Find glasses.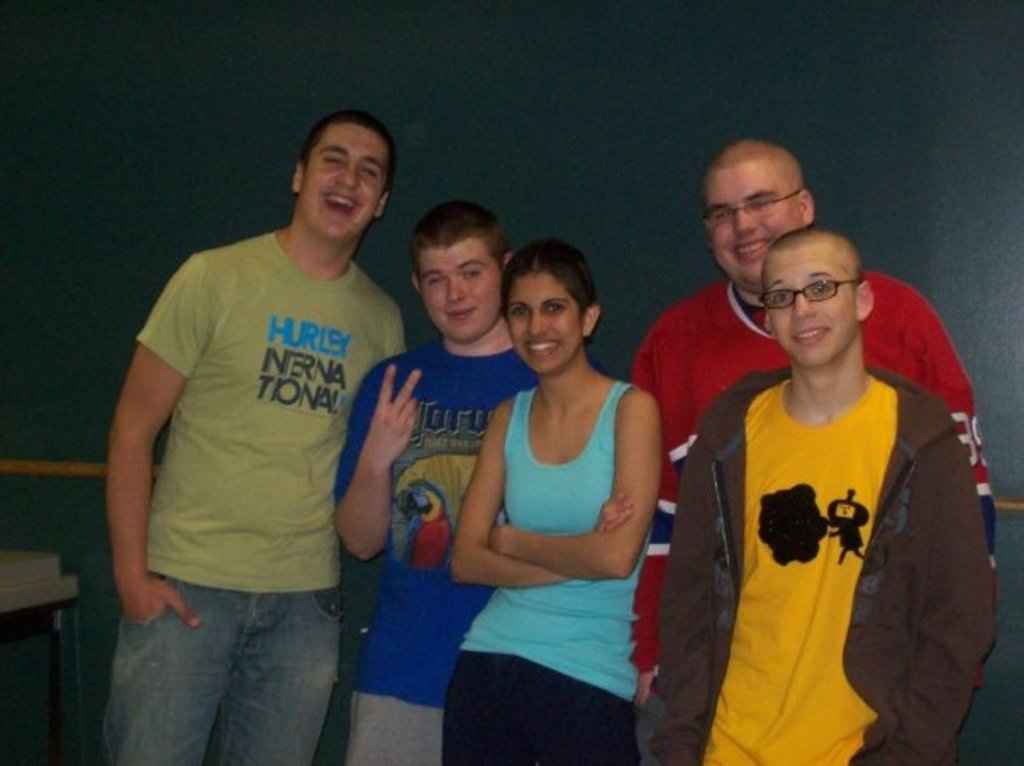
695:192:799:232.
